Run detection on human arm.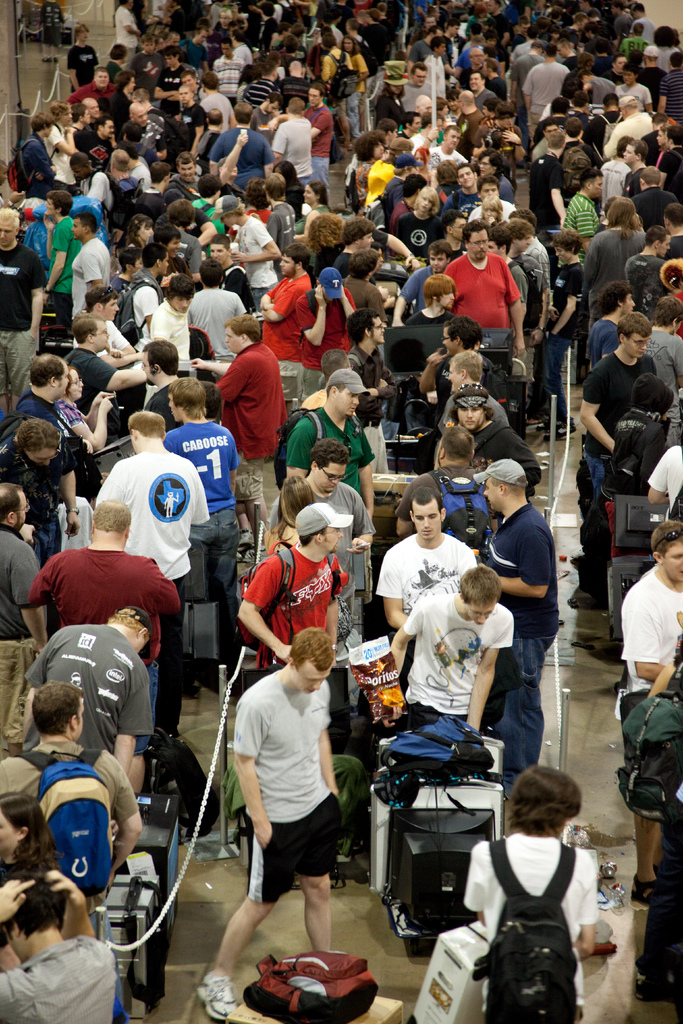
Result: {"left": 268, "top": 126, "right": 288, "bottom": 164}.
